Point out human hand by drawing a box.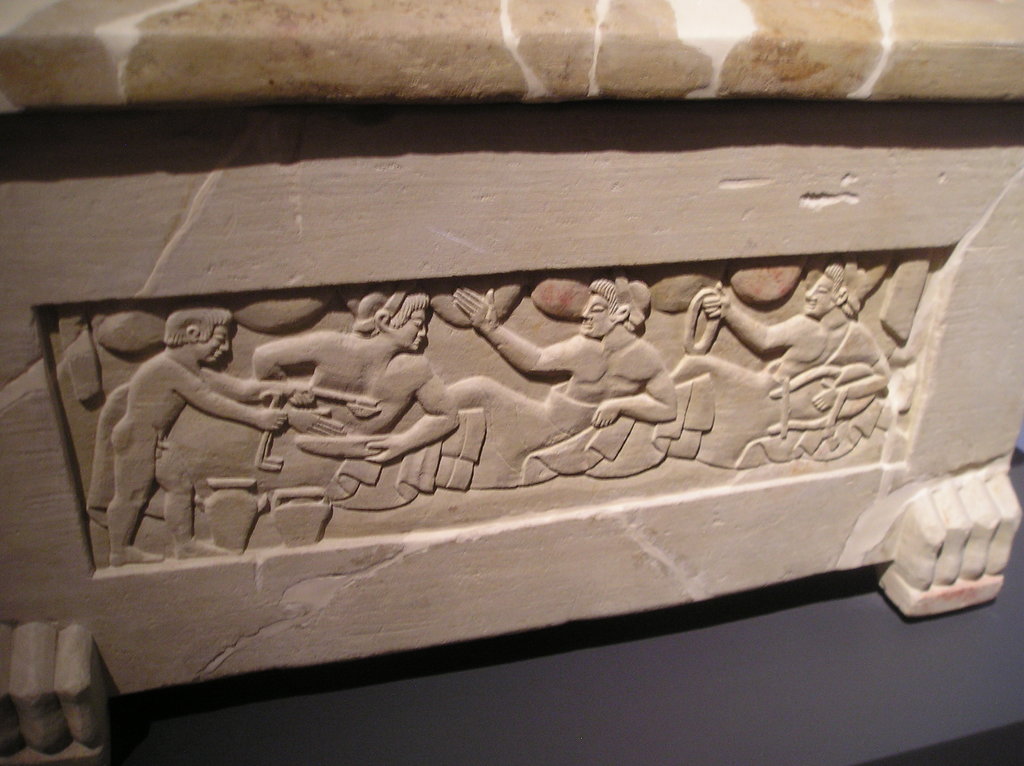
(left=3, top=603, right=112, bottom=757).
